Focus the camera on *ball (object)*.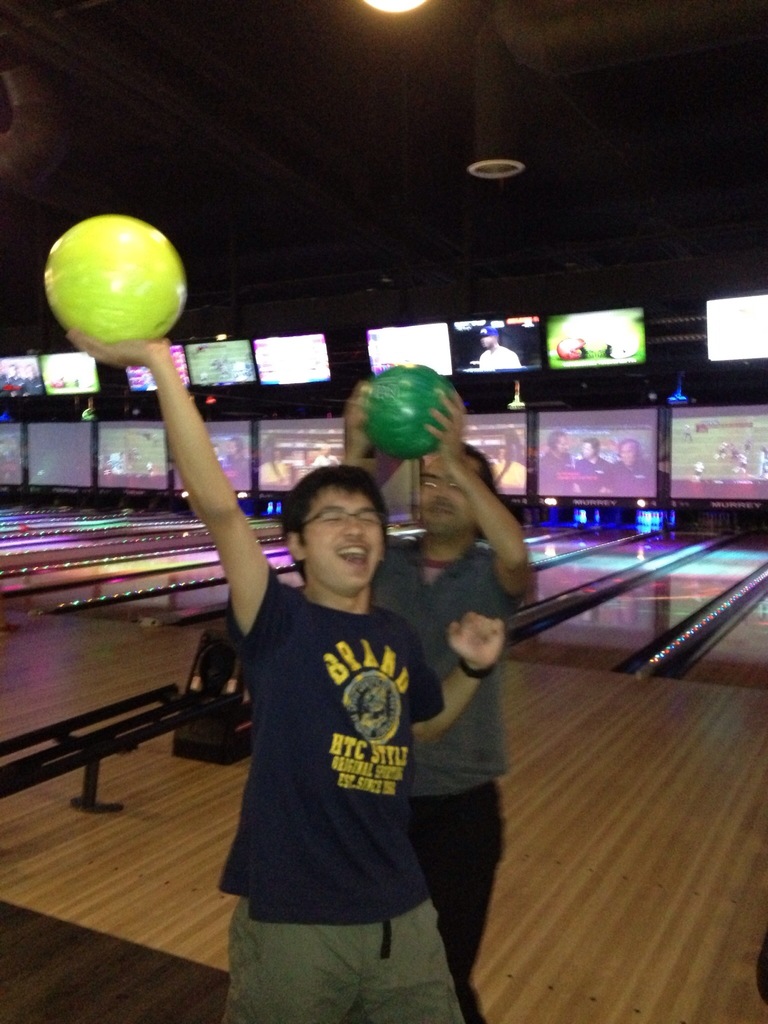
Focus region: 365, 365, 456, 461.
